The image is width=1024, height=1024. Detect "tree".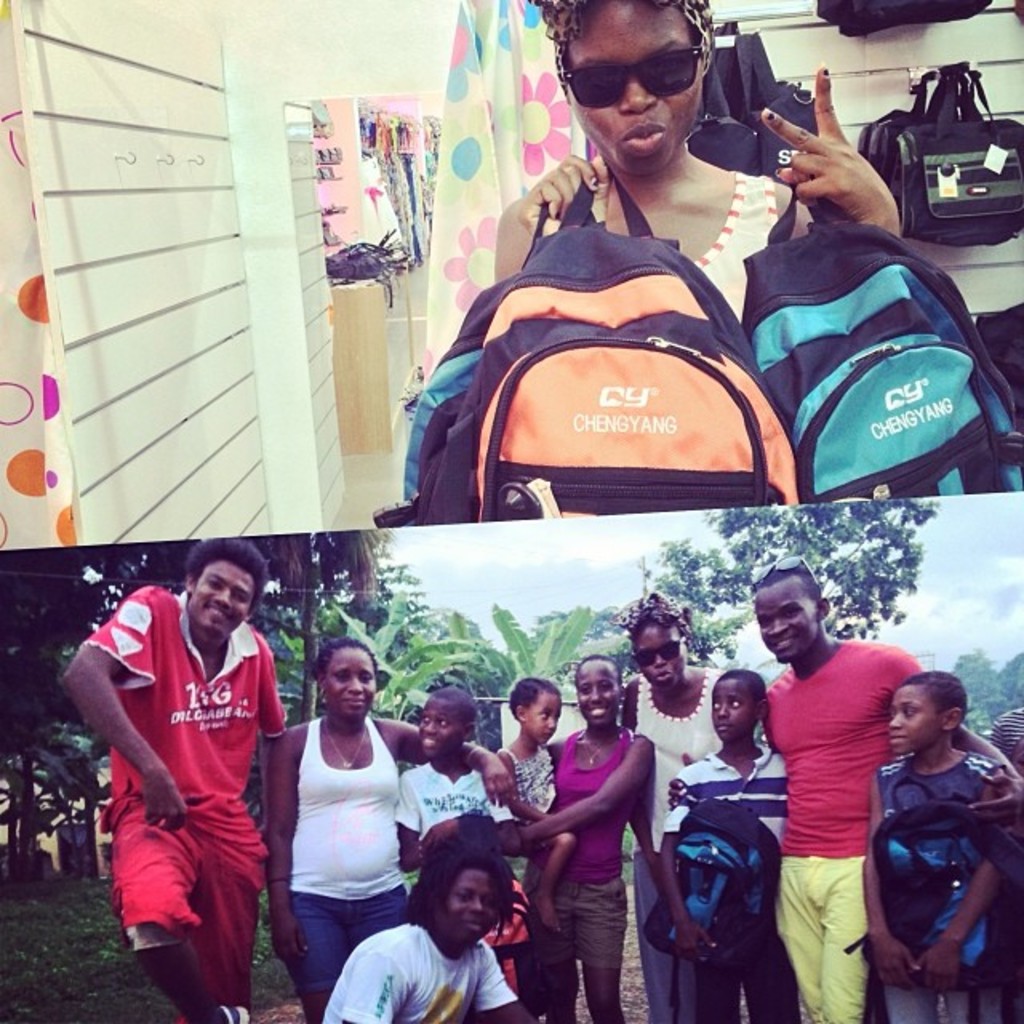
Detection: crop(634, 499, 934, 666).
